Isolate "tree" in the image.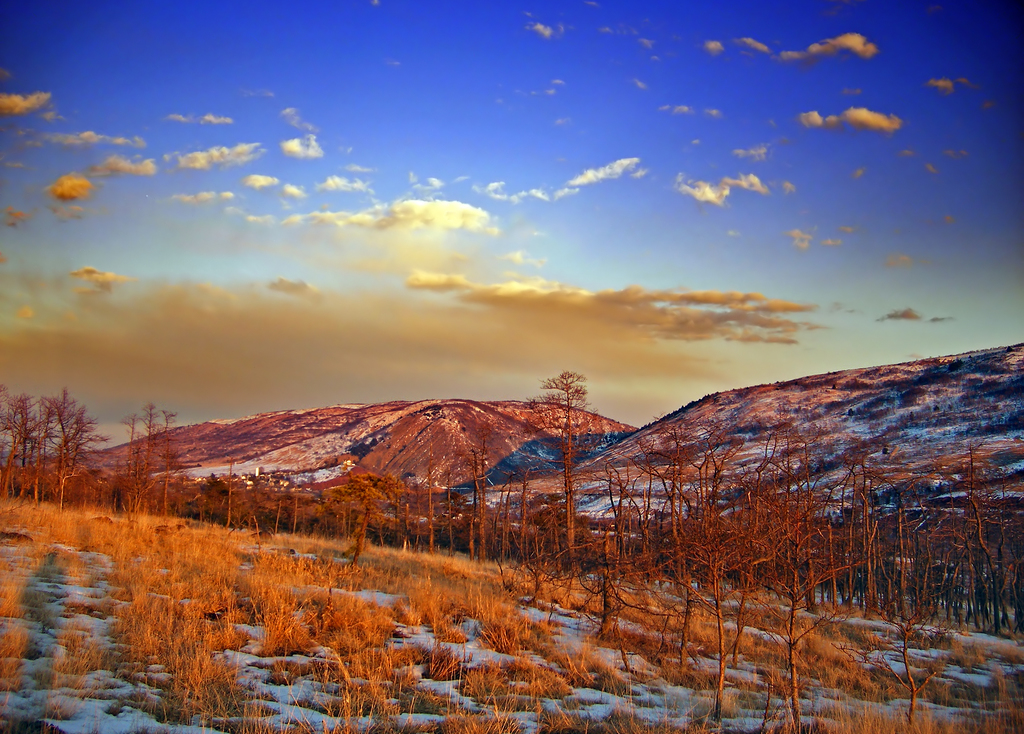
Isolated region: x1=502, y1=362, x2=623, y2=578.
